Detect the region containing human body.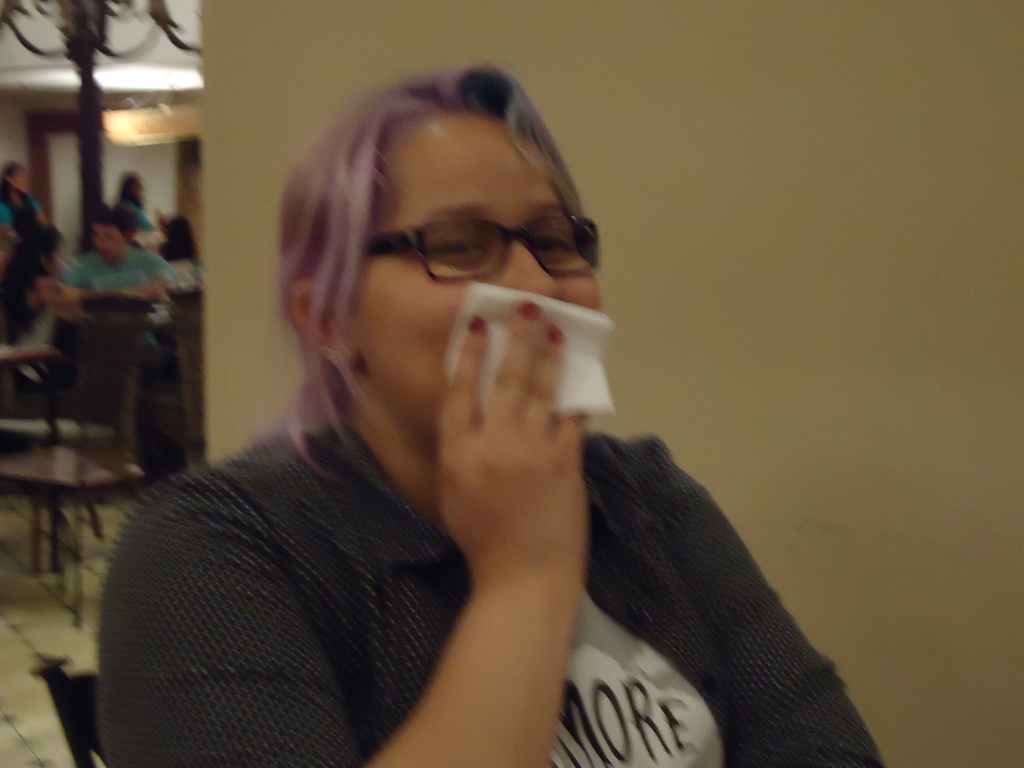
x1=164 y1=257 x2=207 y2=291.
